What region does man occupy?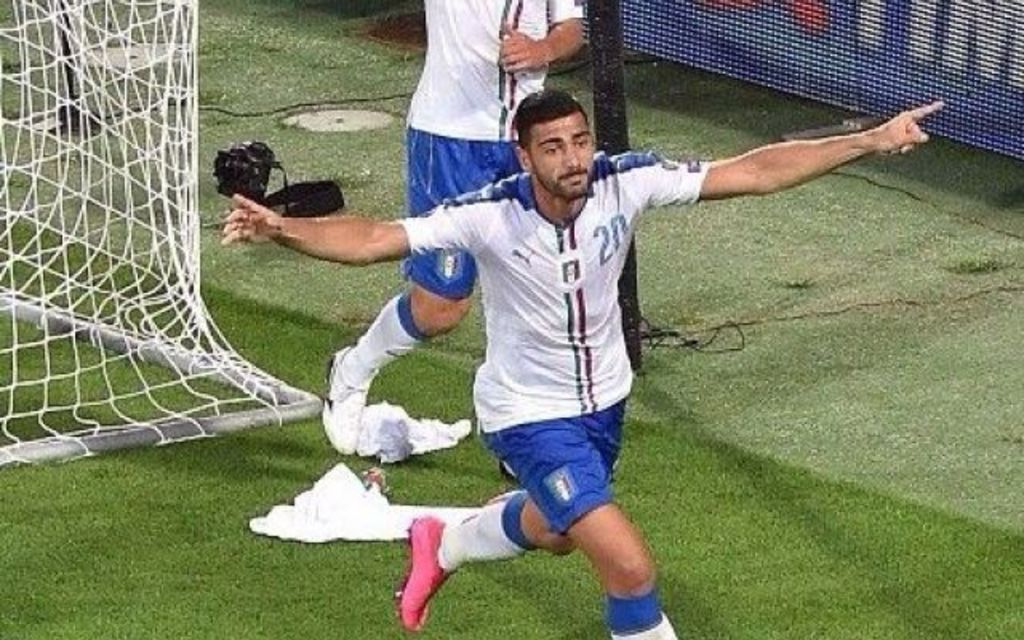
<bbox>219, 86, 944, 638</bbox>.
